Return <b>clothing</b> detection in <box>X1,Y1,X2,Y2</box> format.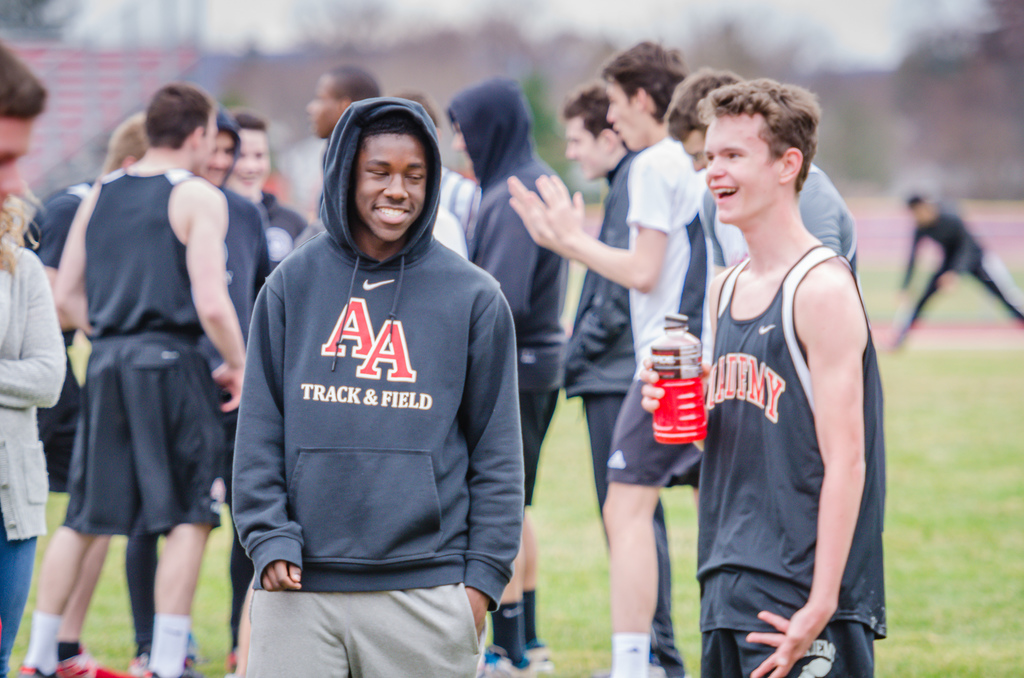
<box>692,239,892,677</box>.
